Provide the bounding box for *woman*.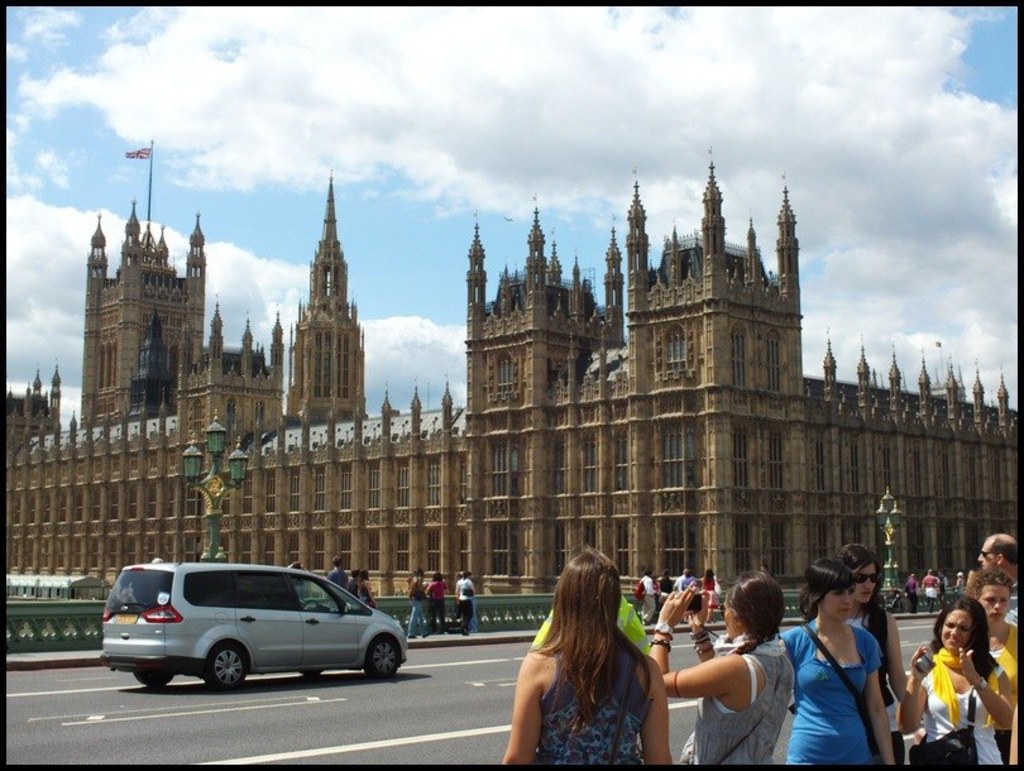
locate(649, 568, 796, 765).
